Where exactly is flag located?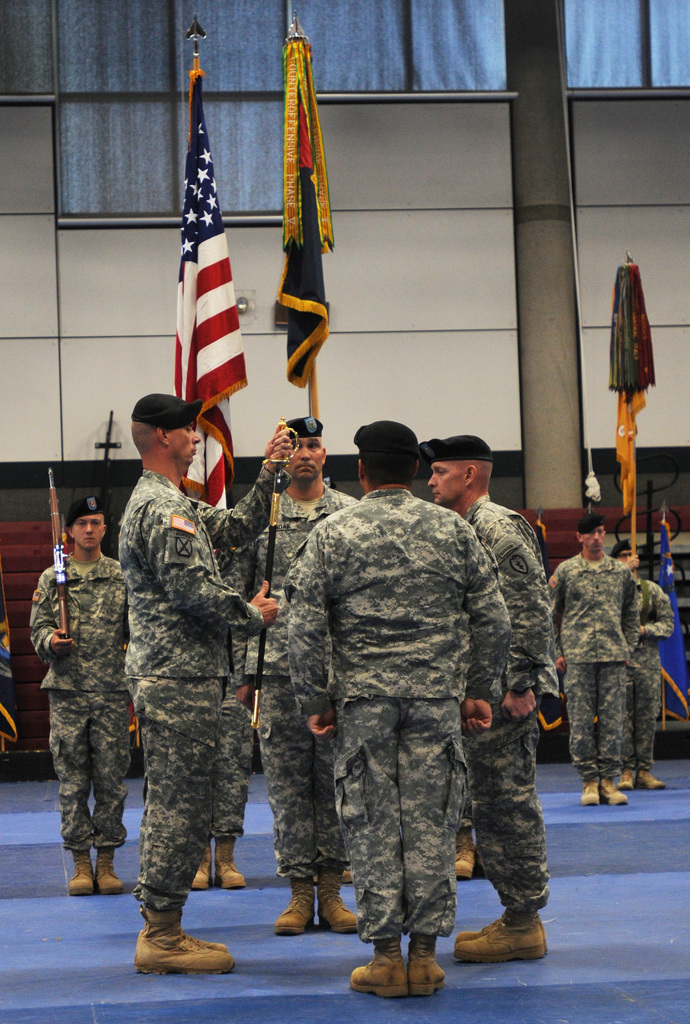
Its bounding box is [x1=602, y1=264, x2=657, y2=522].
